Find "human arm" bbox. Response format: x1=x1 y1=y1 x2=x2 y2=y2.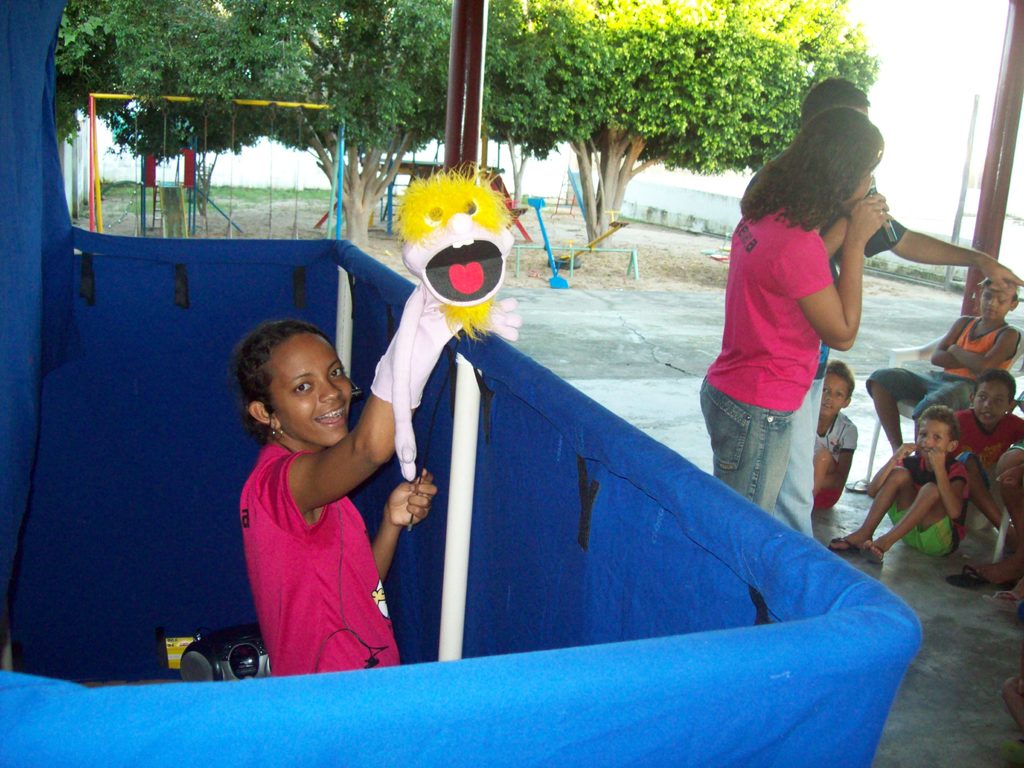
x1=863 y1=442 x2=916 y2=495.
